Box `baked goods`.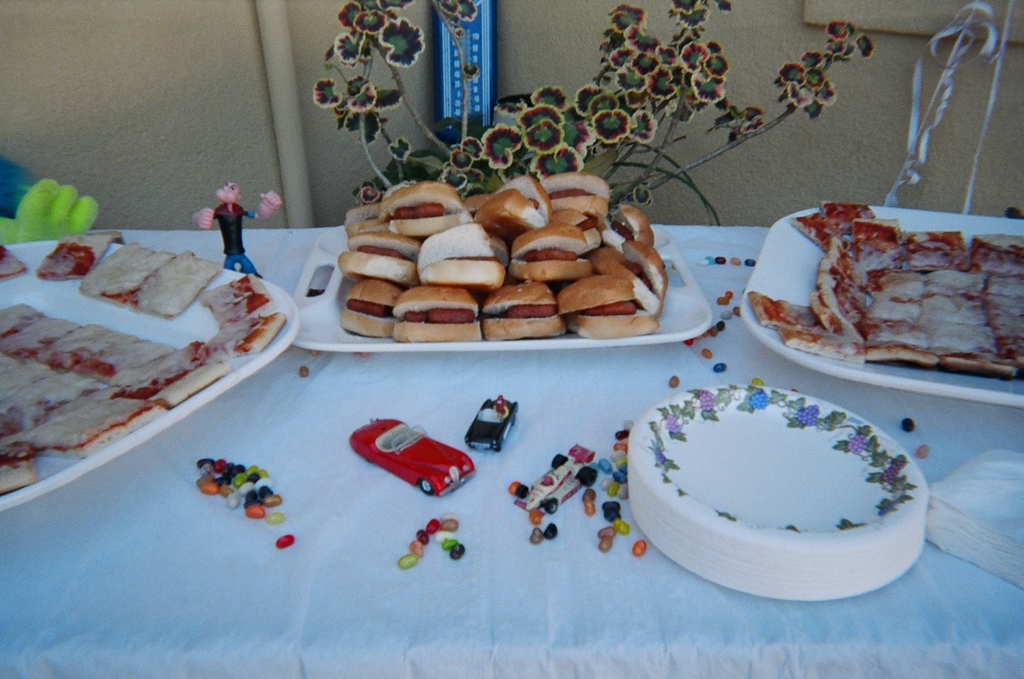
bbox=(141, 250, 228, 318).
